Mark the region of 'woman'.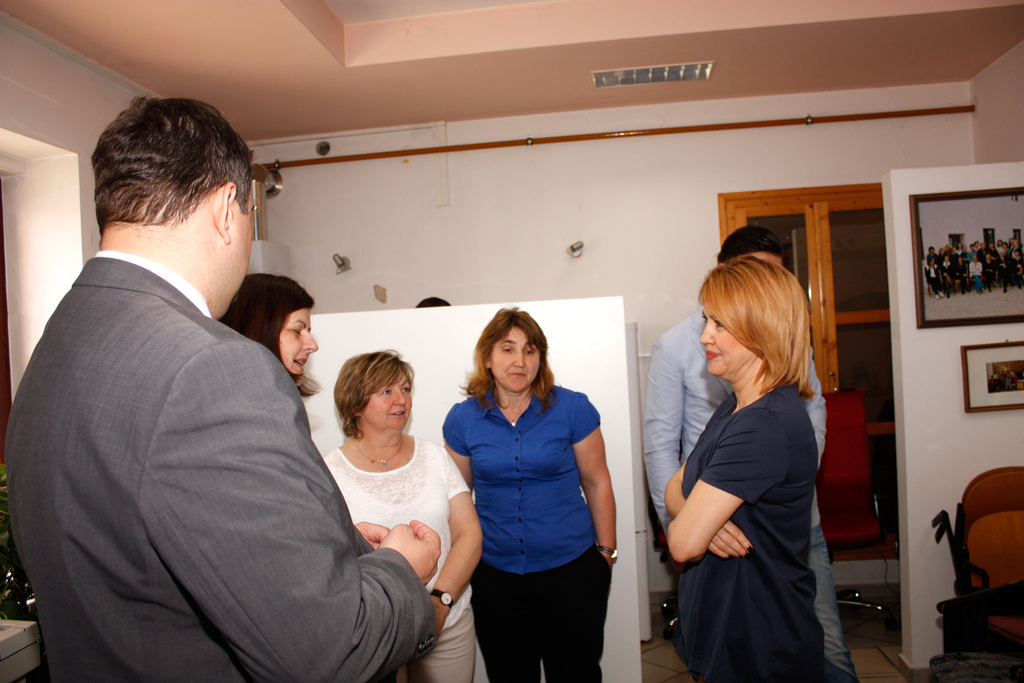
Region: (x1=223, y1=273, x2=318, y2=404).
